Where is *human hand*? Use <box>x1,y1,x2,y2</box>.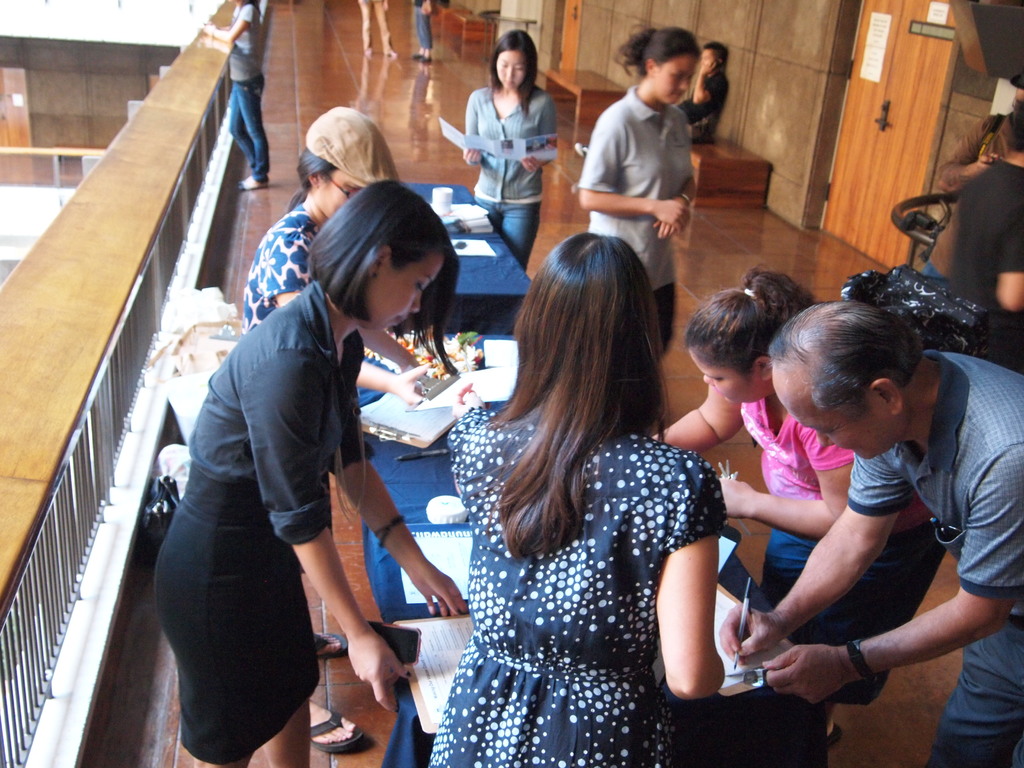
<box>518,155,543,175</box>.
